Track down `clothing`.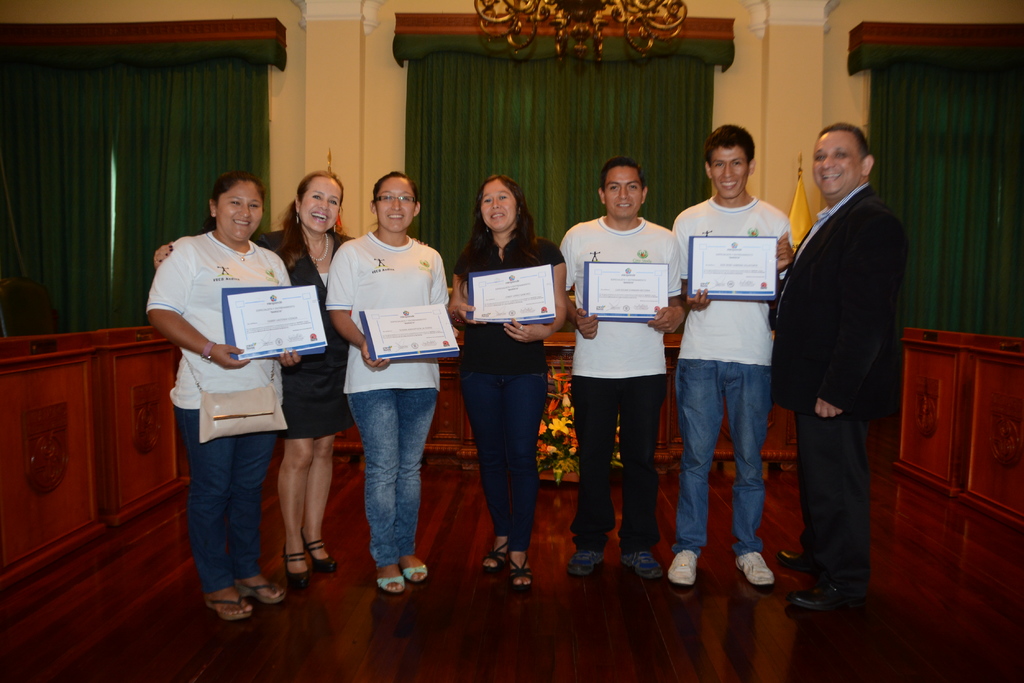
Tracked to x1=134 y1=231 x2=297 y2=590.
